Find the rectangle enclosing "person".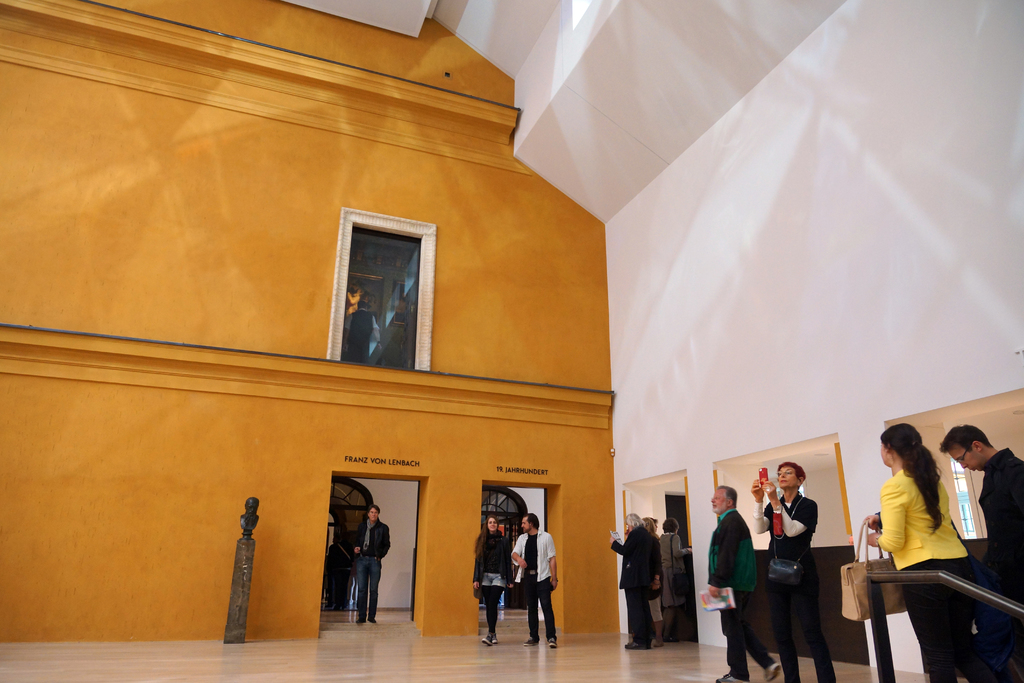
[337, 500, 391, 630].
